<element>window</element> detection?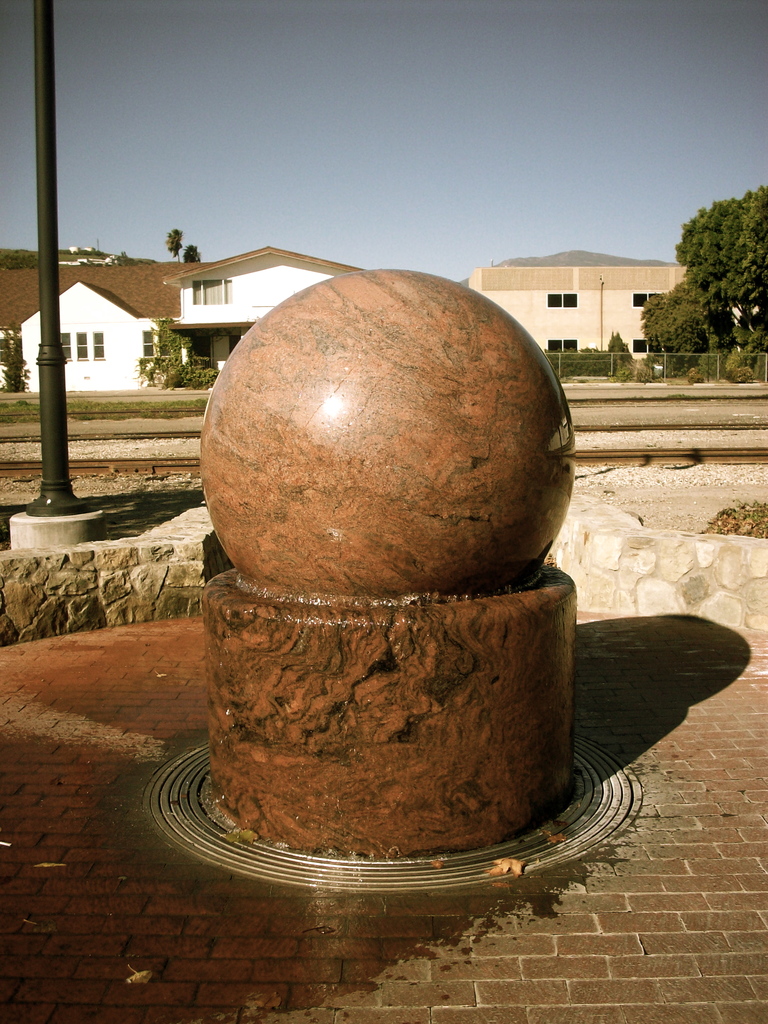
bbox=(145, 328, 174, 363)
